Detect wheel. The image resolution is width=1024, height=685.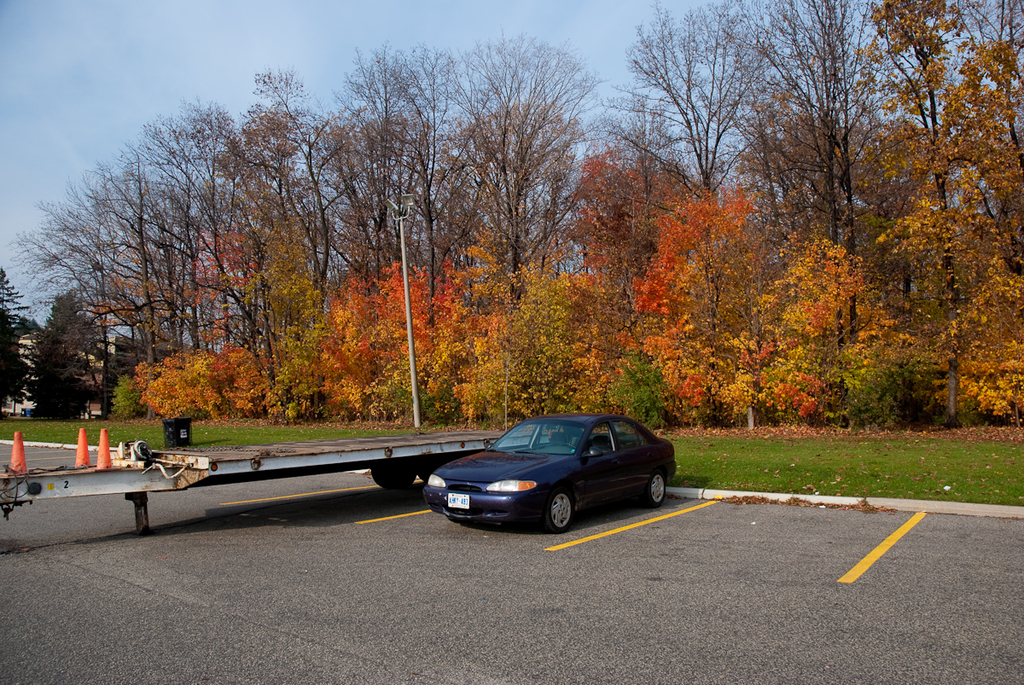
{"x1": 562, "y1": 443, "x2": 579, "y2": 451}.
